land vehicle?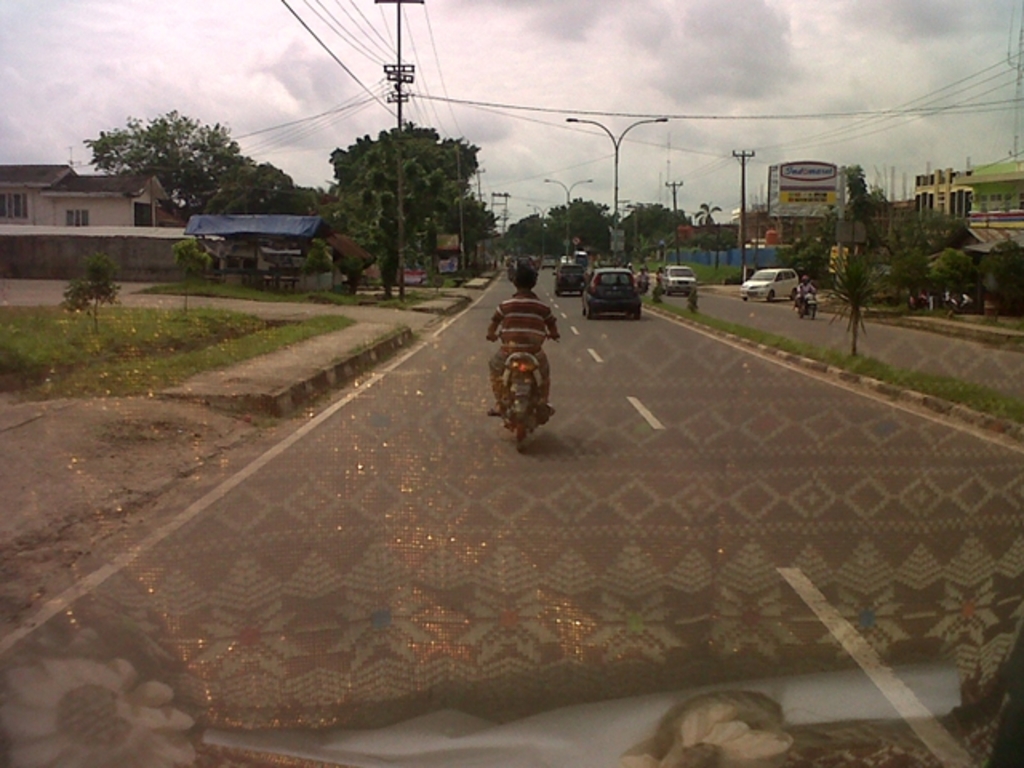
[left=794, top=290, right=818, bottom=322]
